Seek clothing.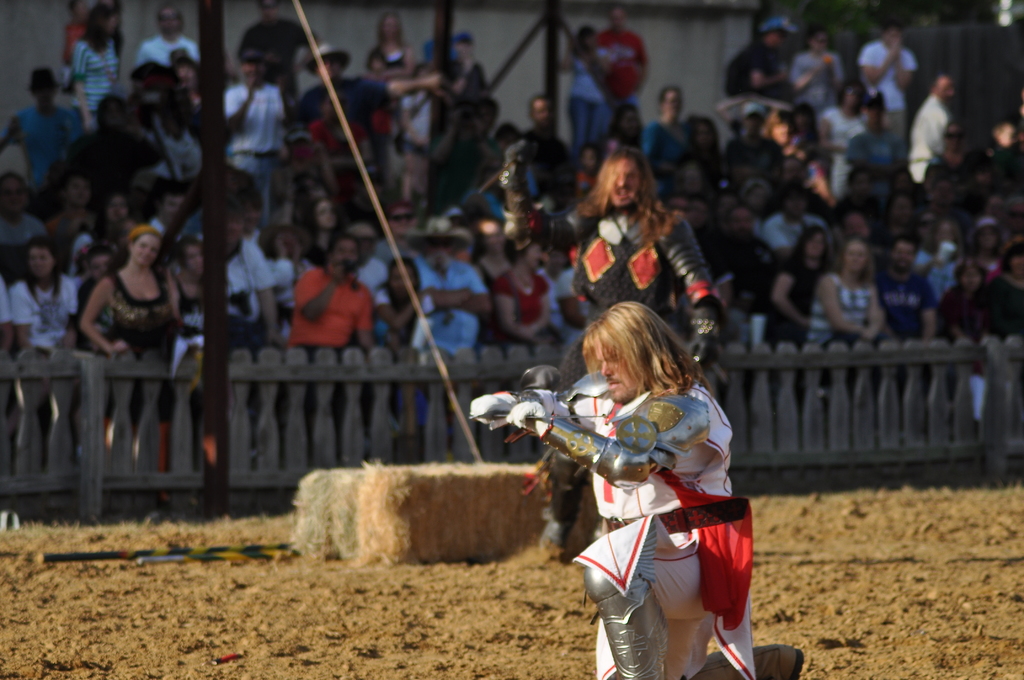
crop(916, 86, 947, 193).
